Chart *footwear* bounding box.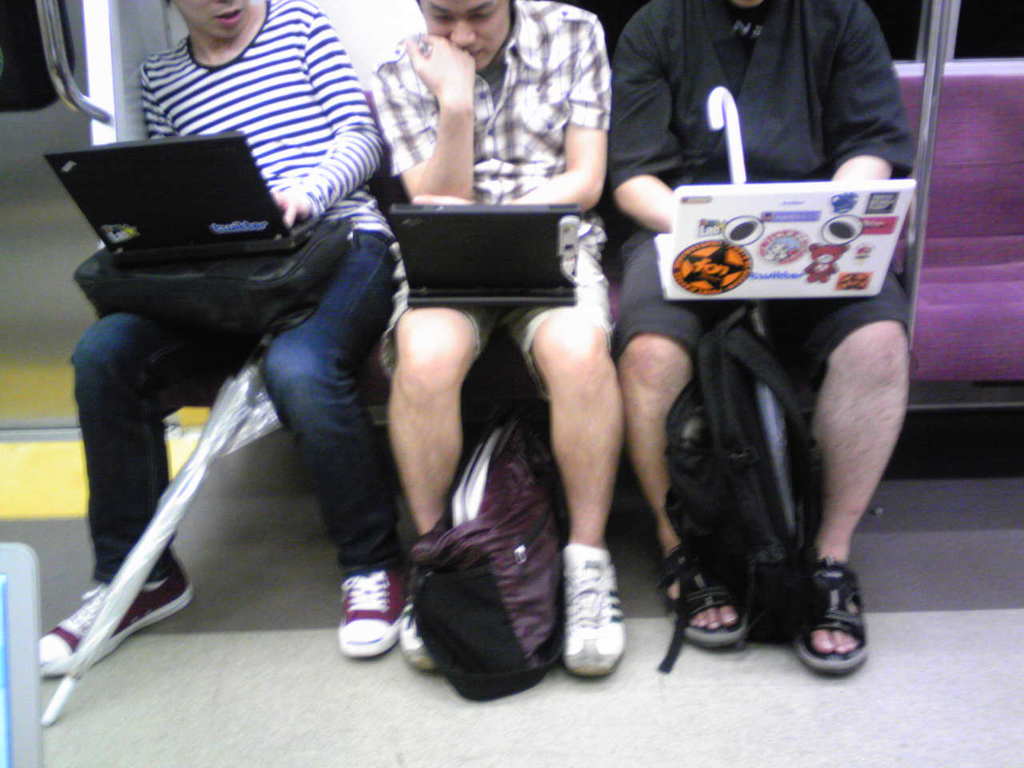
Charted: rect(791, 559, 867, 678).
